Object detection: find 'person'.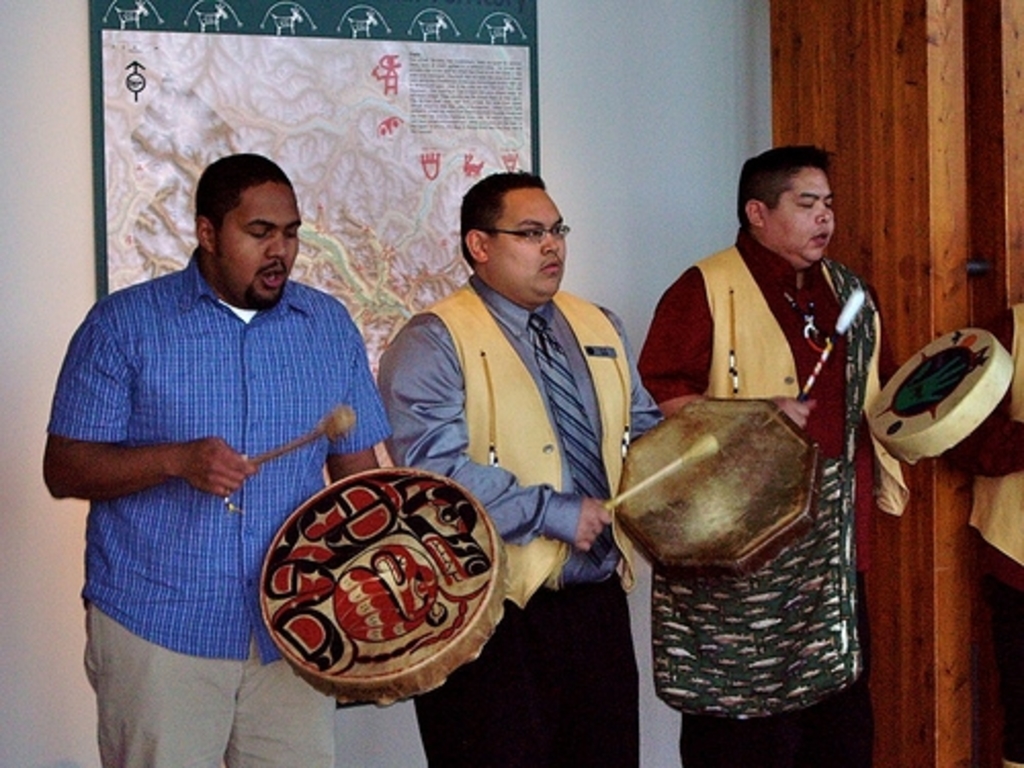
Rect(375, 166, 666, 766).
